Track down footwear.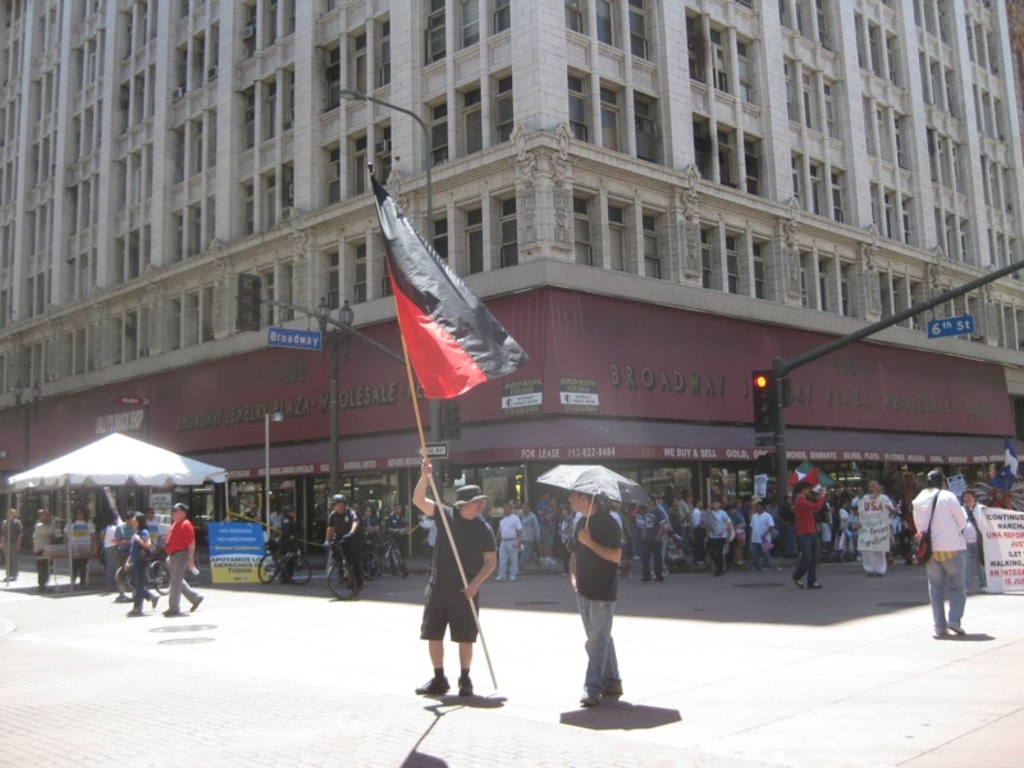
Tracked to {"x1": 160, "y1": 611, "x2": 179, "y2": 616}.
